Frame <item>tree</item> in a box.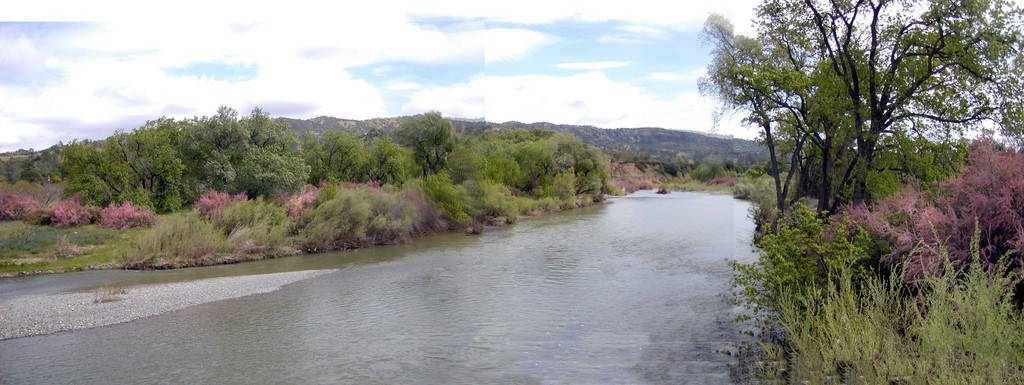
[444, 176, 521, 236].
